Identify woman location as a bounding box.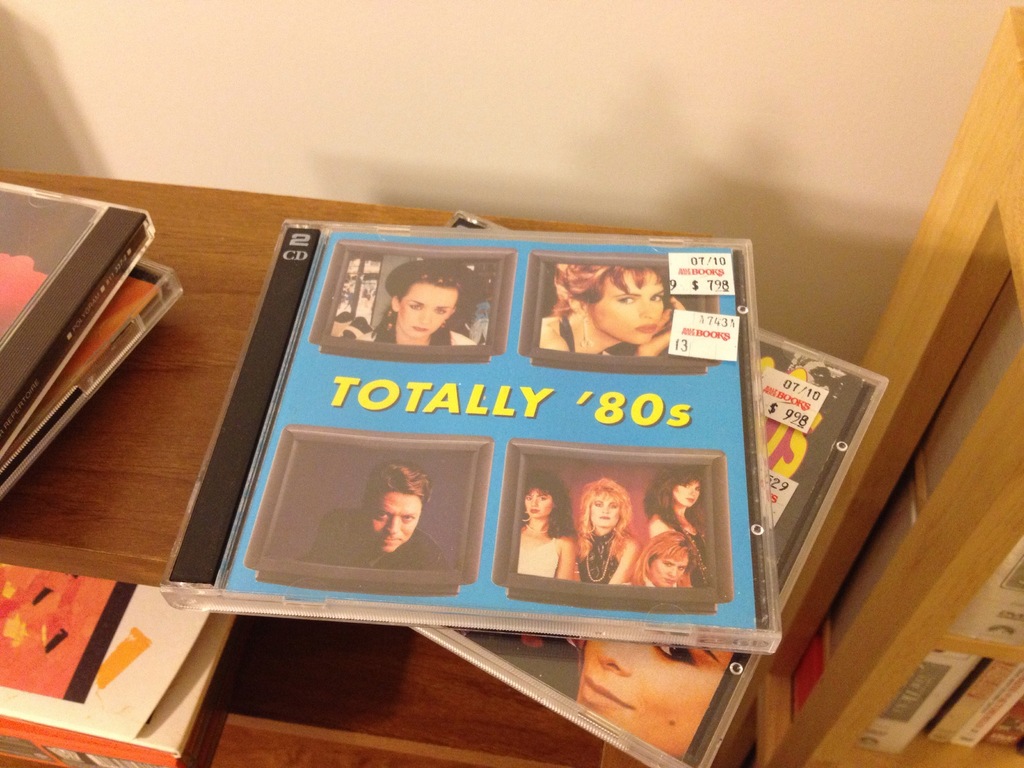
{"x1": 575, "y1": 637, "x2": 737, "y2": 760}.
